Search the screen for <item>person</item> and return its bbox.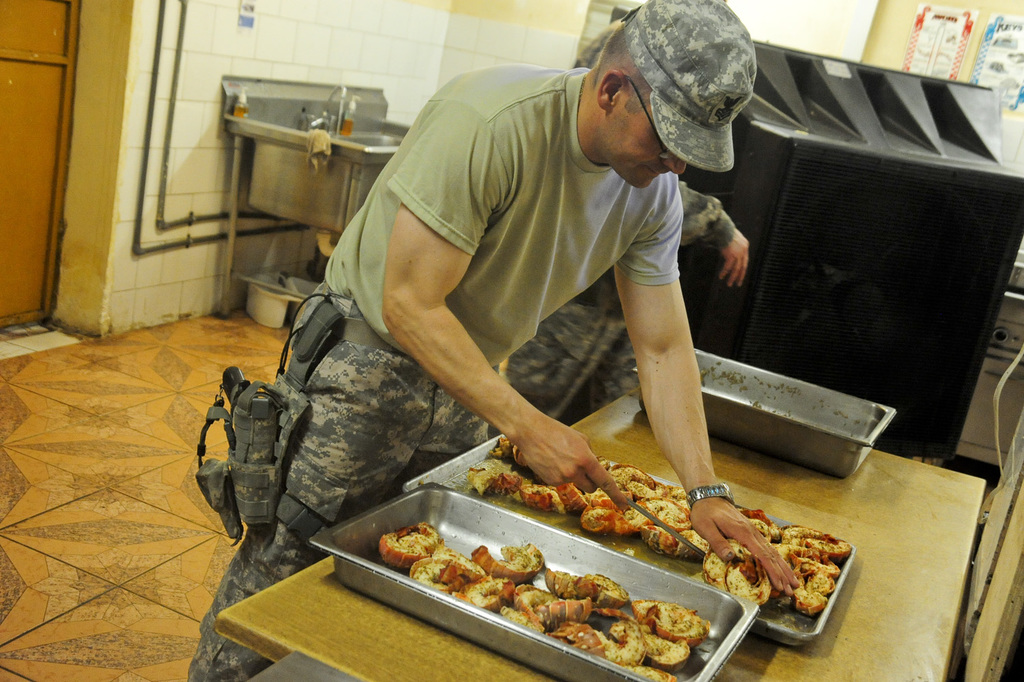
Found: [x1=485, y1=17, x2=748, y2=439].
